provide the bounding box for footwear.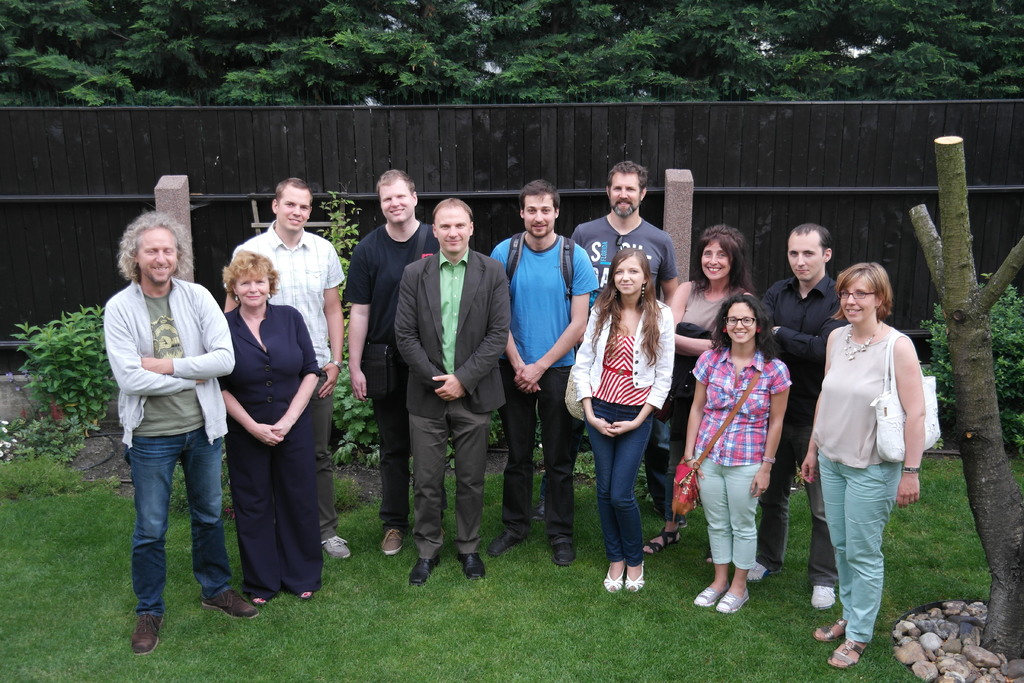
{"left": 199, "top": 585, "right": 257, "bottom": 618}.
